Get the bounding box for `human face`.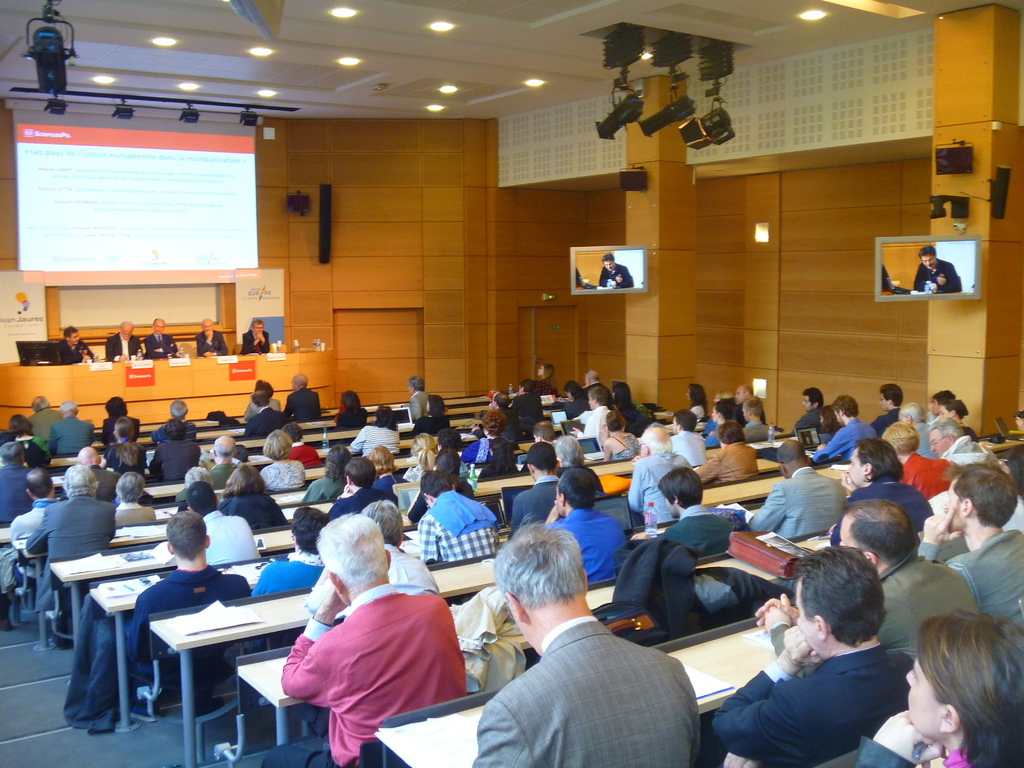
<bbox>68, 332, 79, 344</bbox>.
